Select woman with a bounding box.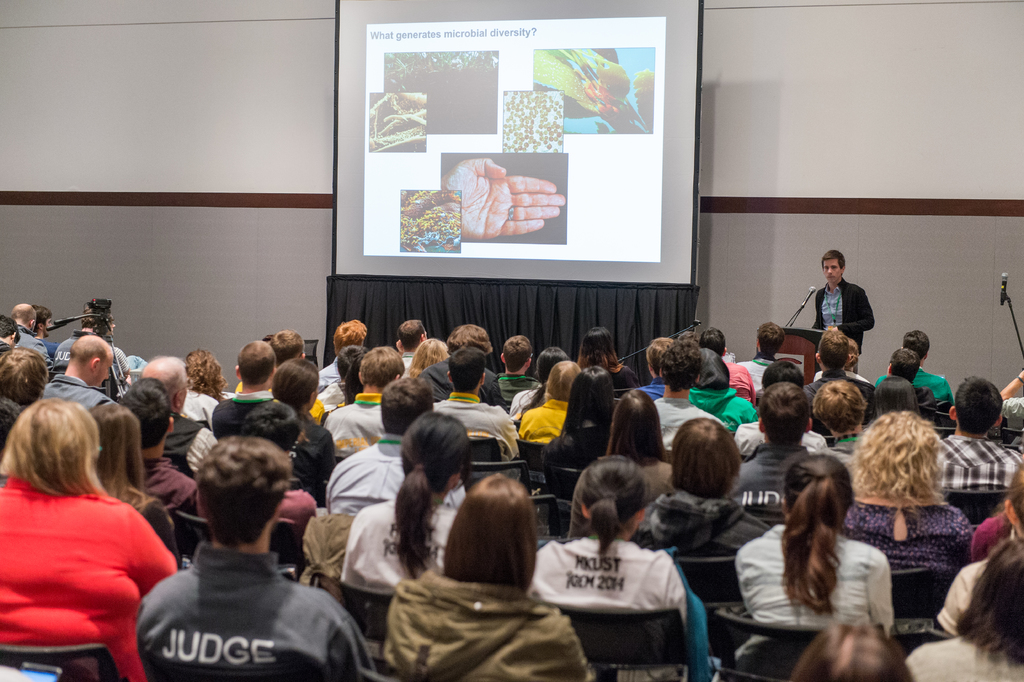
(left=383, top=472, right=589, bottom=681).
